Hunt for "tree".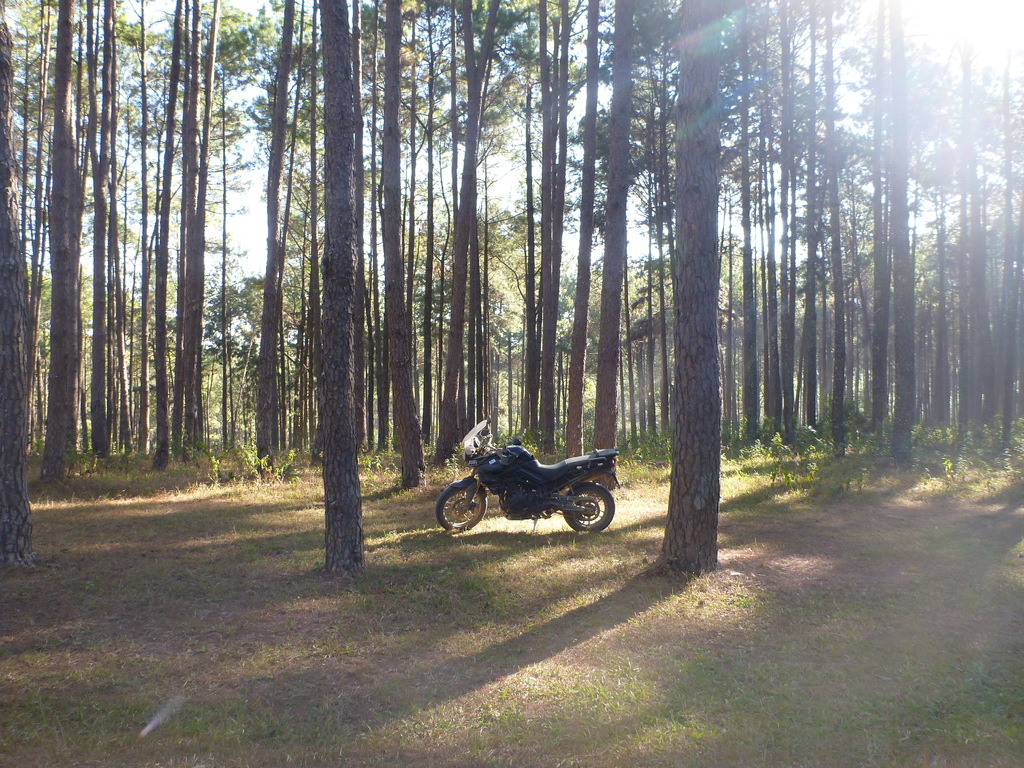
Hunted down at (left=908, top=0, right=936, bottom=446).
